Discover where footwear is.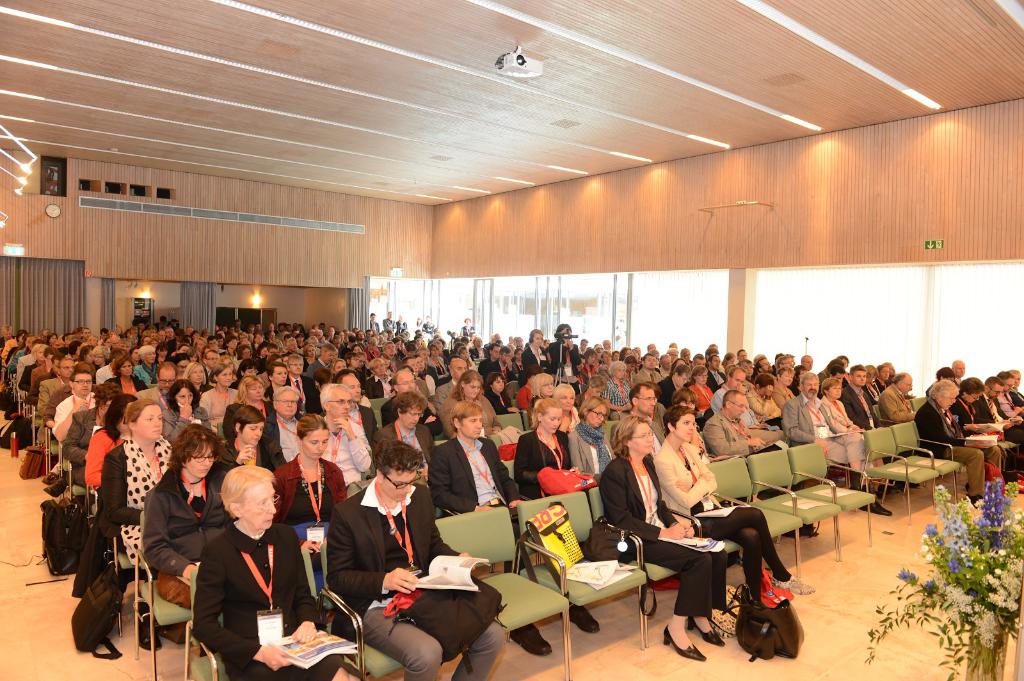
Discovered at region(771, 572, 812, 596).
